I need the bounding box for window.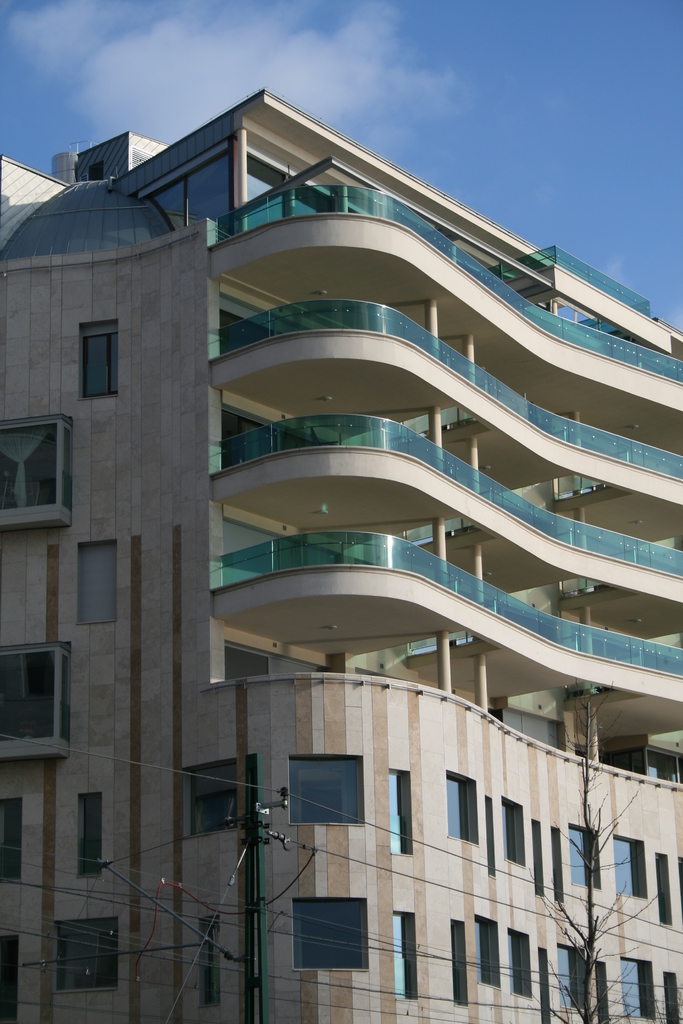
Here it is: box=[2, 796, 19, 883].
